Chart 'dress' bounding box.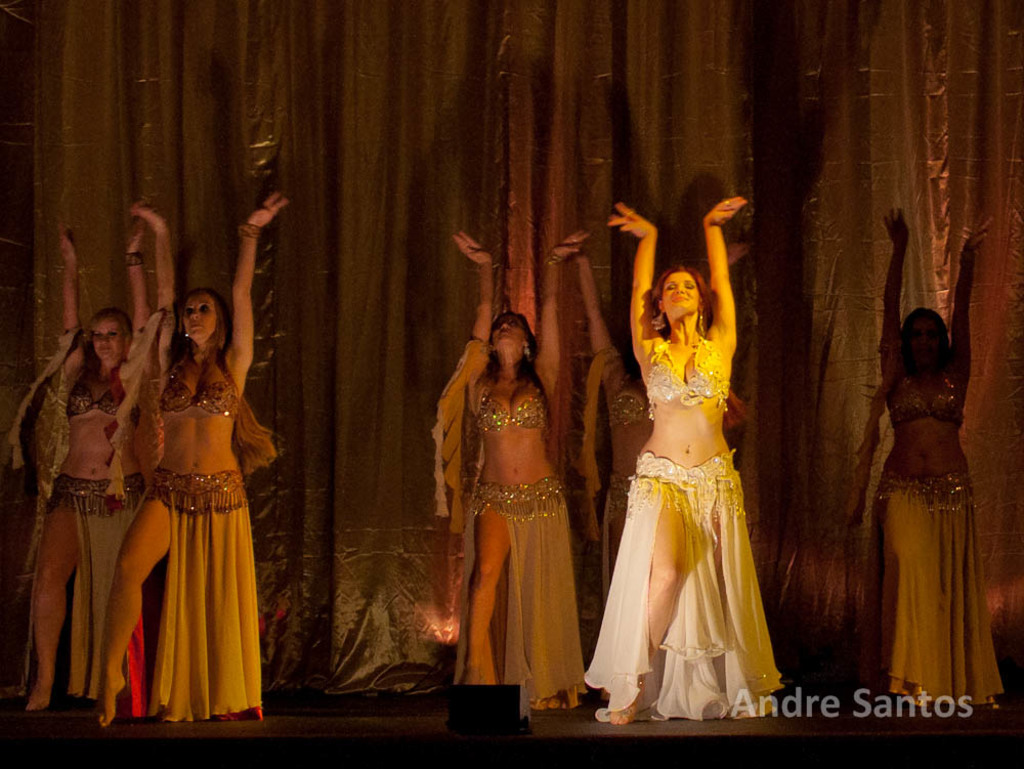
Charted: 590/268/771/700.
